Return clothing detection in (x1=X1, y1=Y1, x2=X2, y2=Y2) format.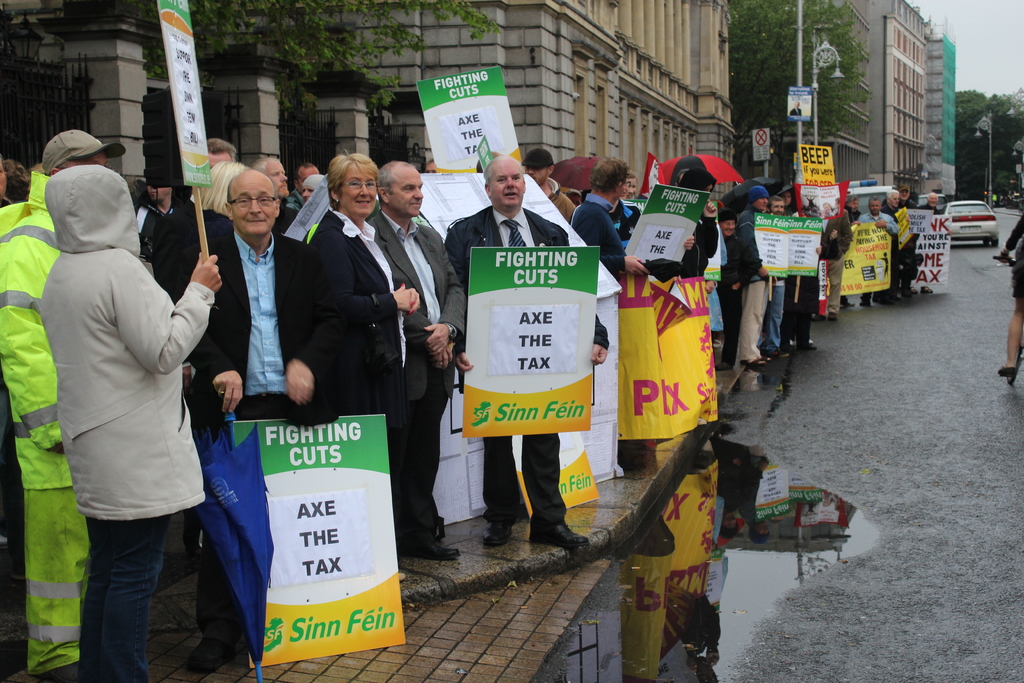
(x1=134, y1=193, x2=191, y2=251).
